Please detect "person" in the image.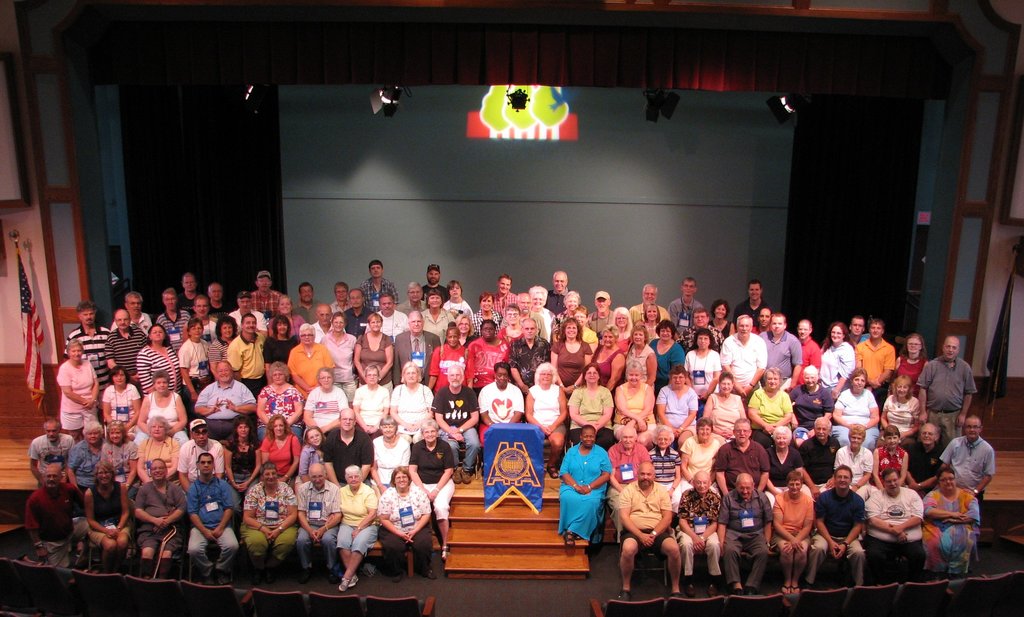
l=559, t=426, r=614, b=547.
